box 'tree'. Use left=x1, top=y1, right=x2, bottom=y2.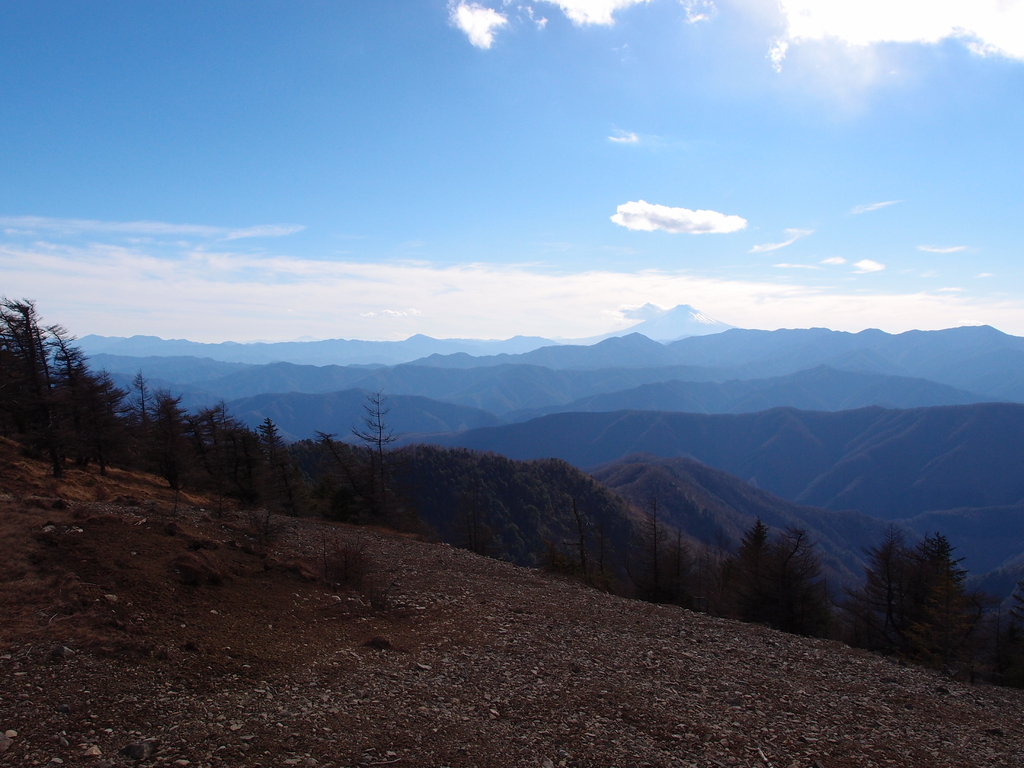
left=166, top=403, right=474, bottom=579.
